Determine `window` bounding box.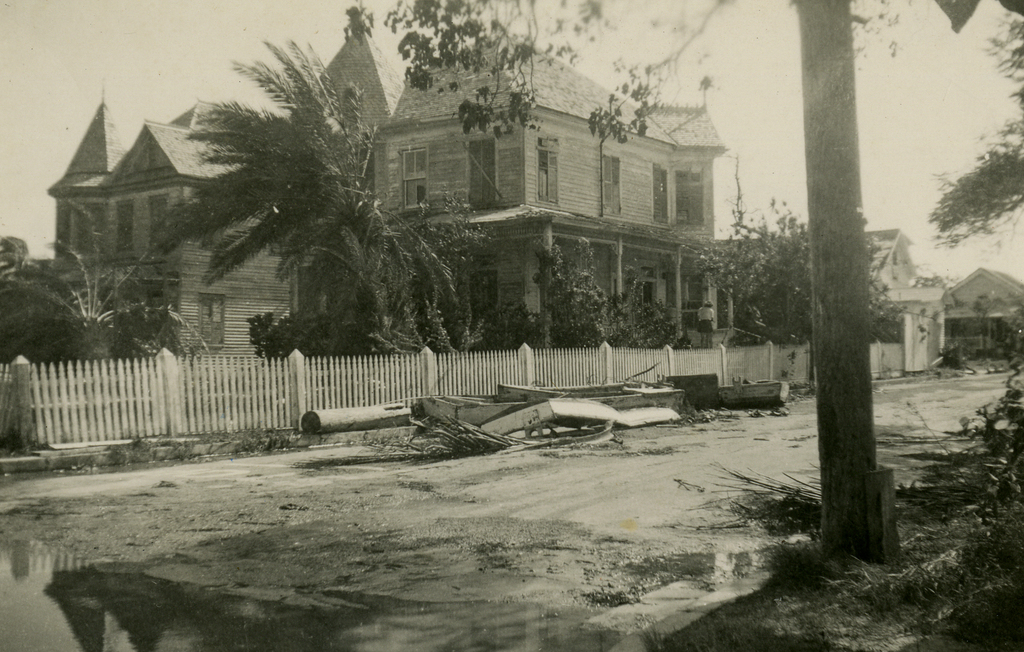
Determined: [left=599, top=152, right=623, bottom=224].
